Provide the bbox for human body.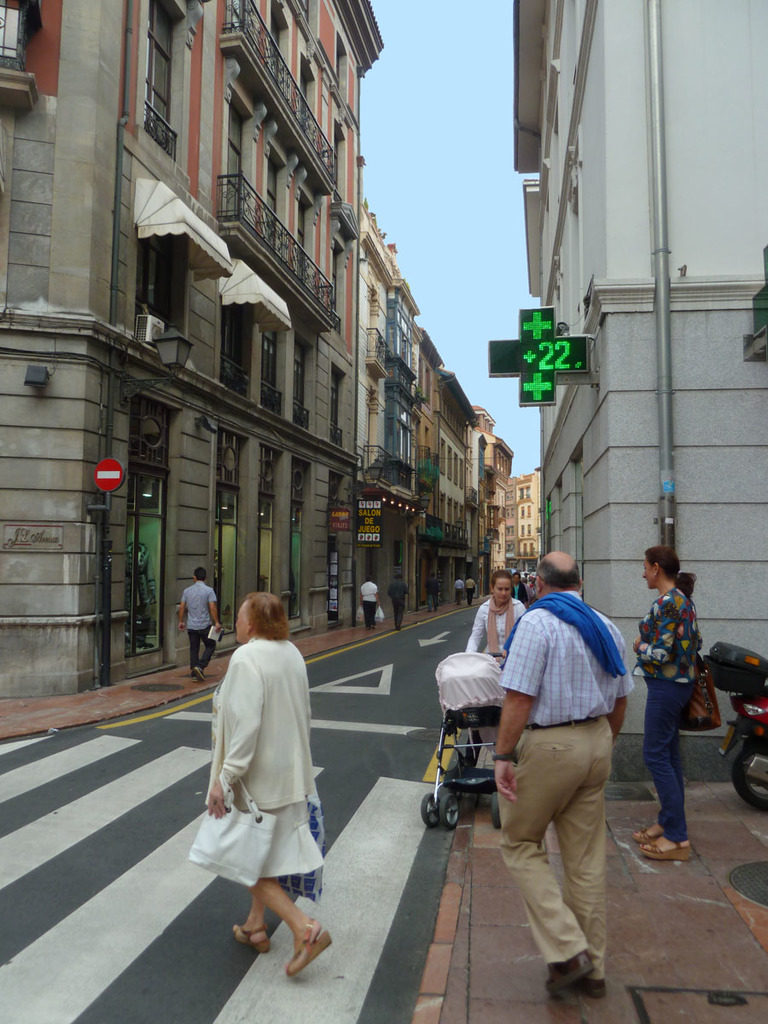
locate(387, 572, 409, 630).
